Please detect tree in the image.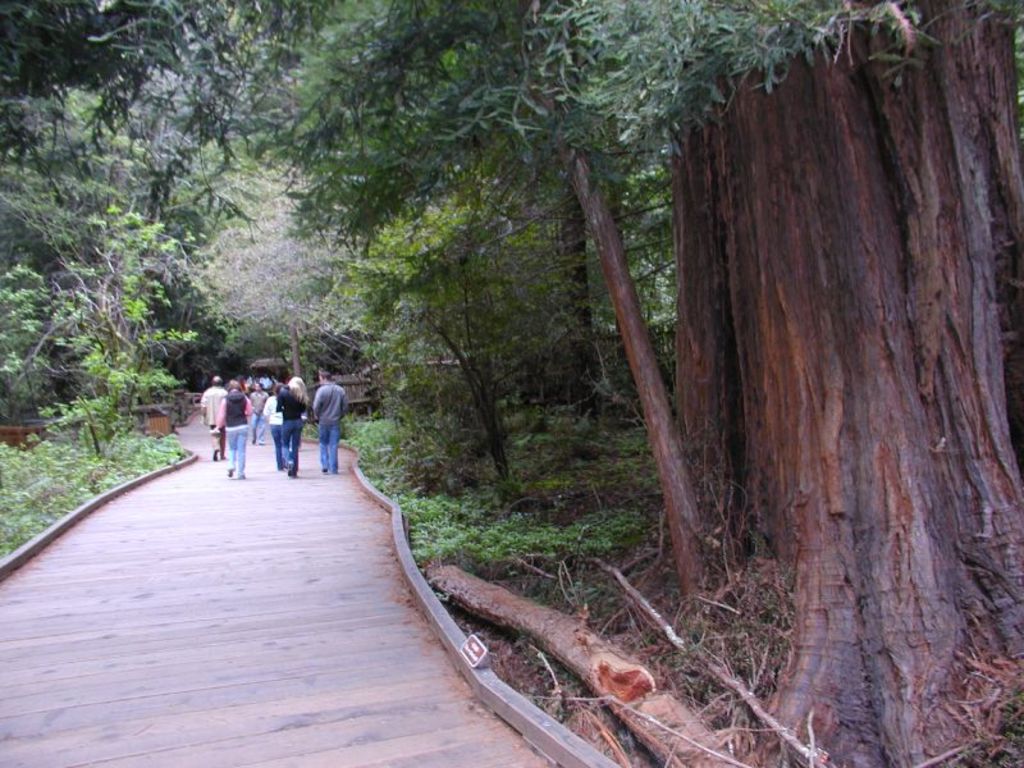
l=164, t=145, r=371, b=378.
